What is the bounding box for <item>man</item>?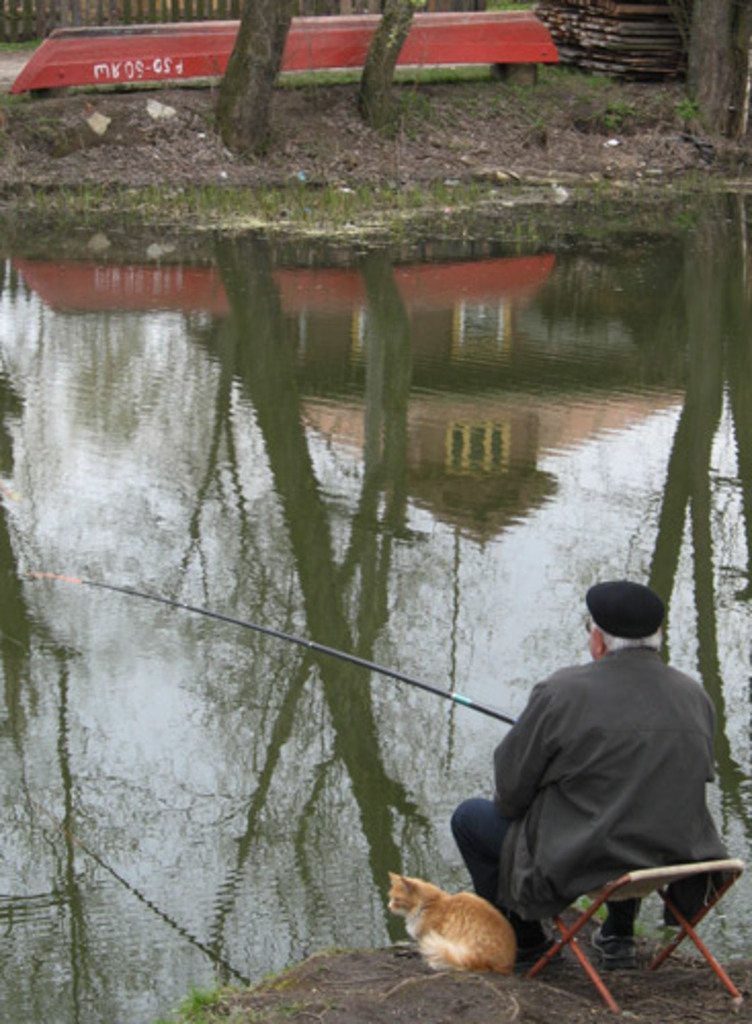
Rect(443, 588, 727, 967).
